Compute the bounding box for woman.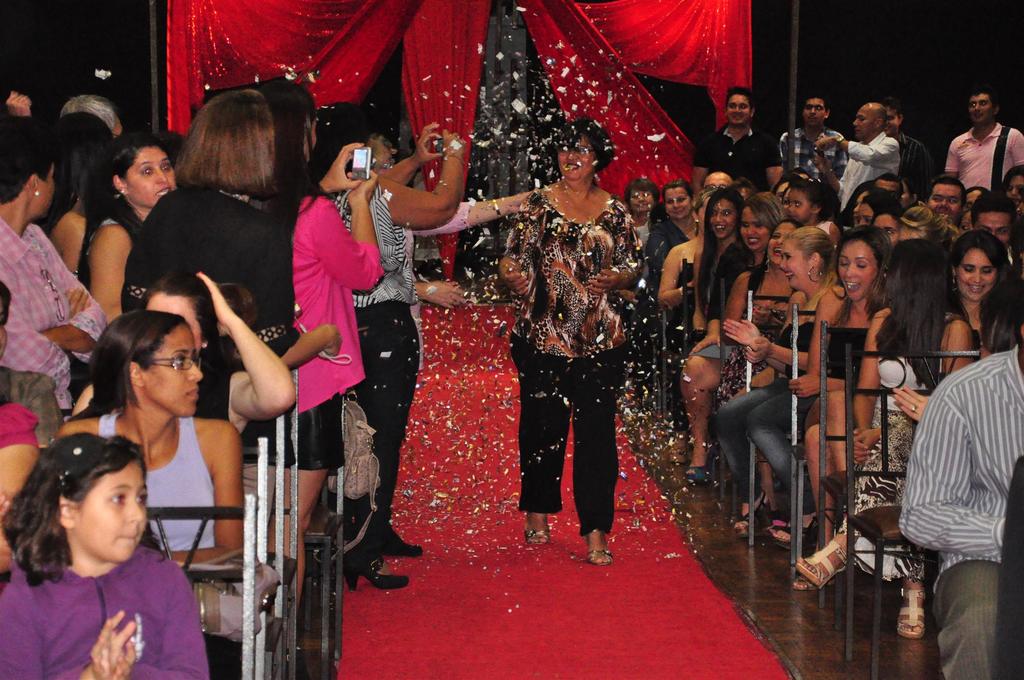
[x1=852, y1=240, x2=967, y2=638].
